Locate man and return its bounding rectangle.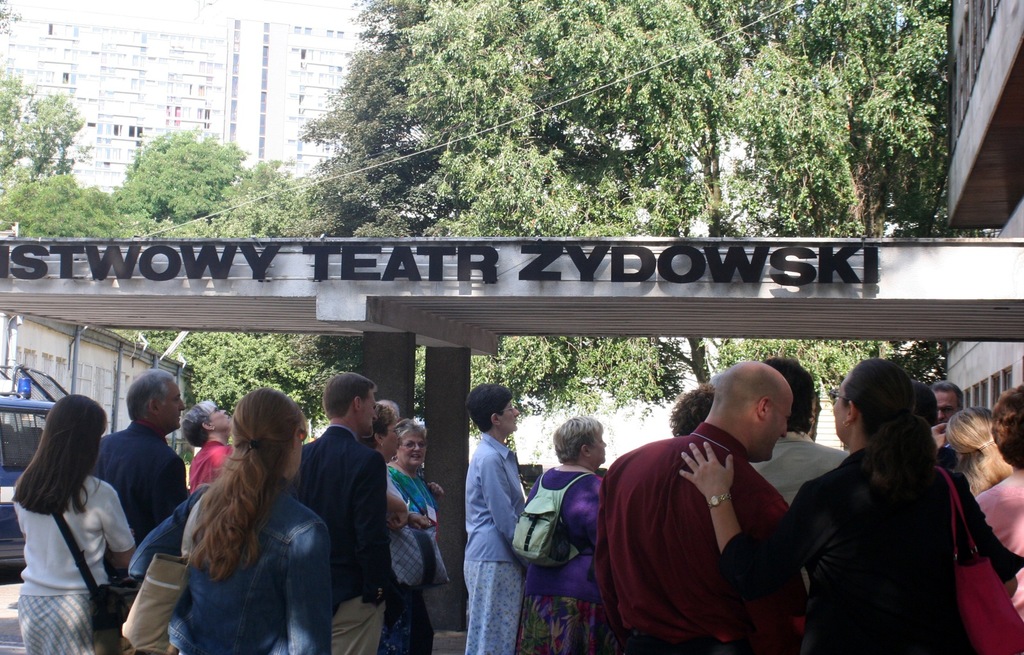
x1=929, y1=381, x2=963, y2=432.
